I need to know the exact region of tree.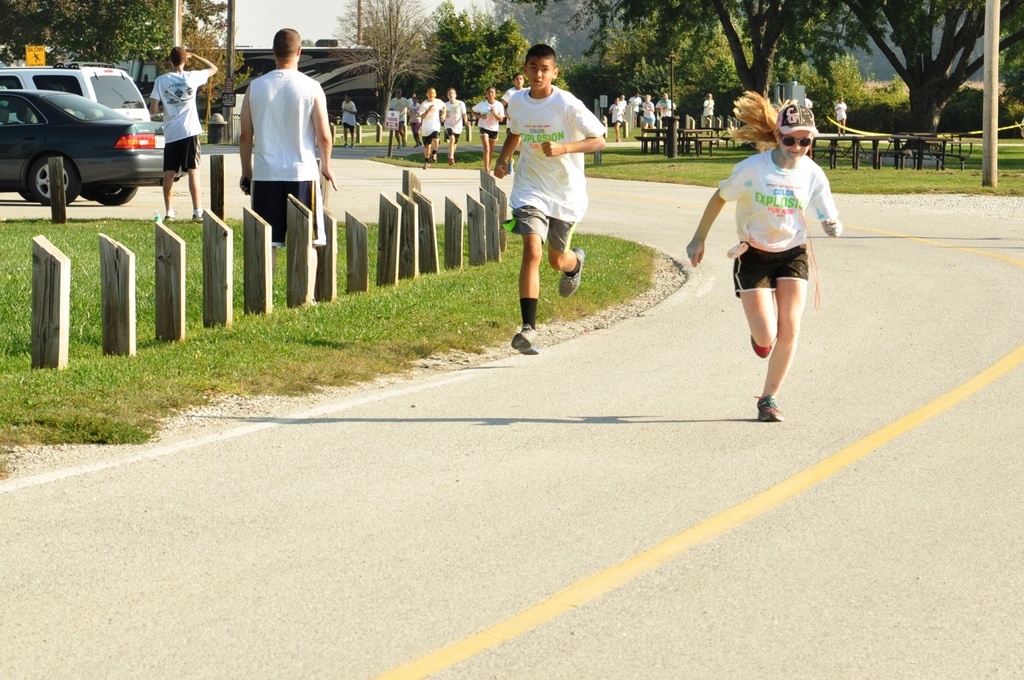
Region: box(496, 62, 524, 95).
